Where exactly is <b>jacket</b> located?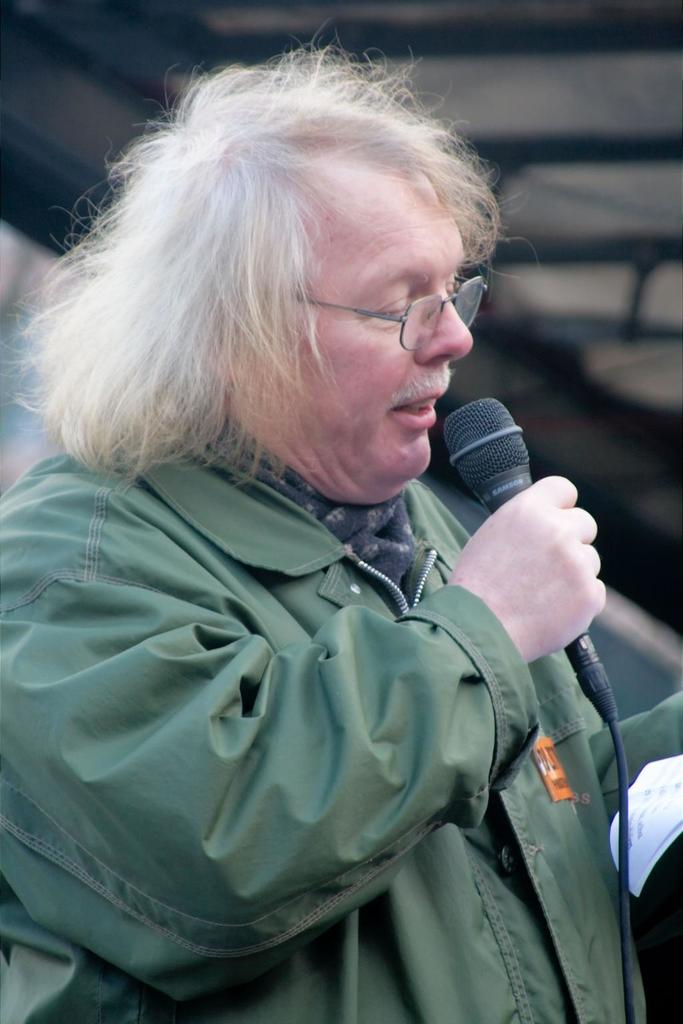
Its bounding box is select_region(0, 443, 682, 1023).
